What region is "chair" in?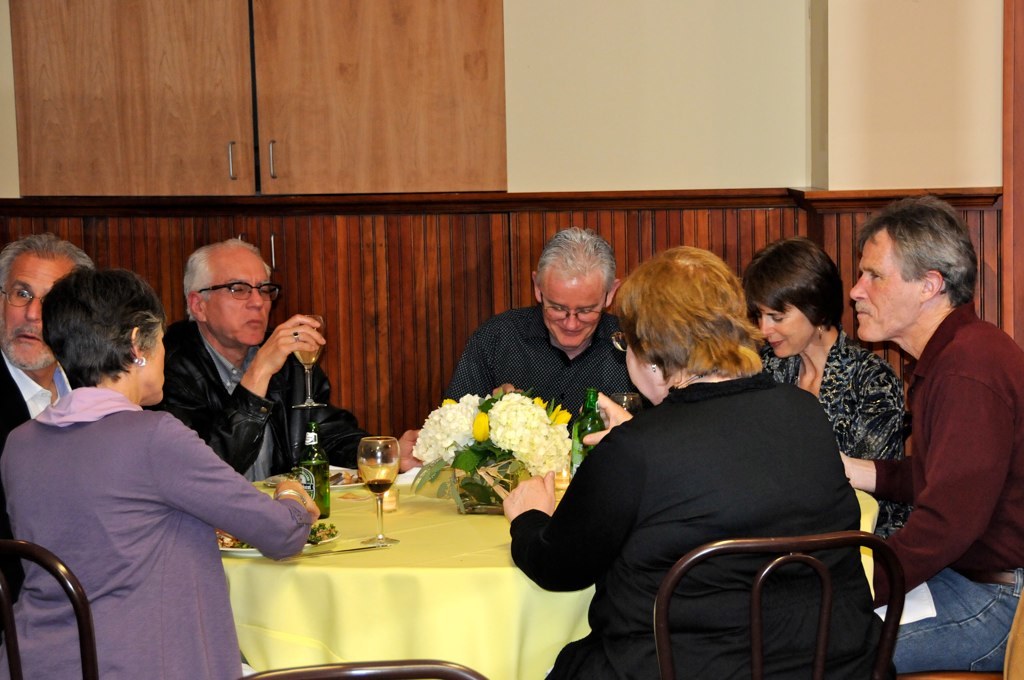
{"left": 908, "top": 583, "right": 1023, "bottom": 679}.
